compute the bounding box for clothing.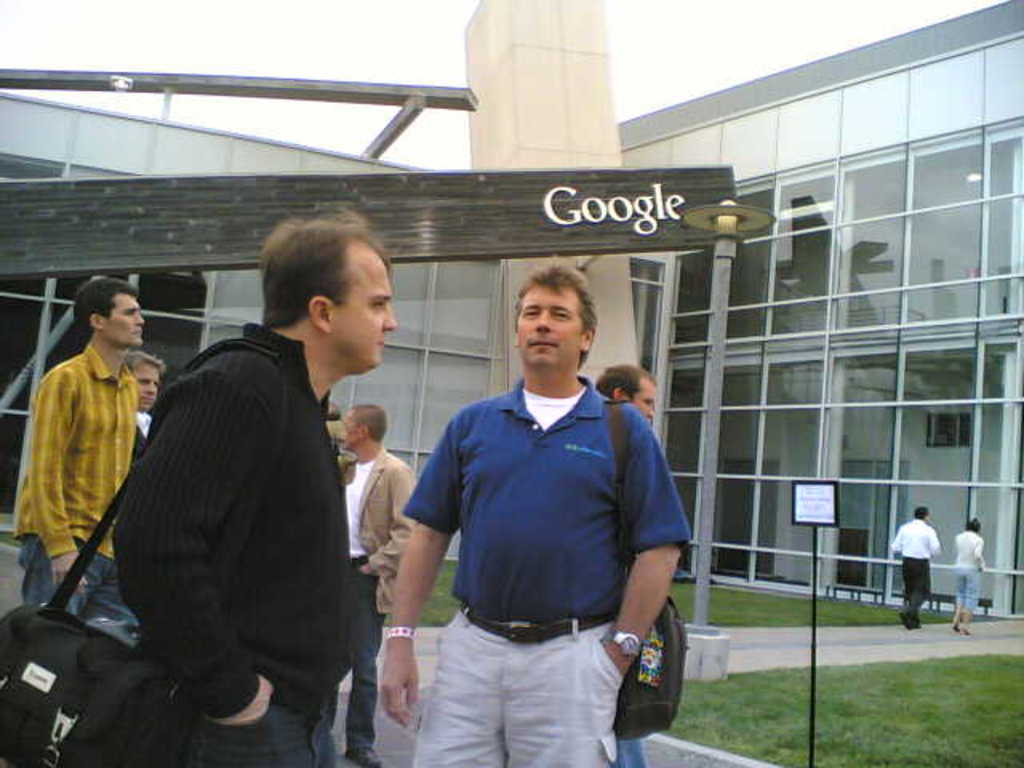
pyautogui.locateOnScreen(338, 445, 416, 747).
